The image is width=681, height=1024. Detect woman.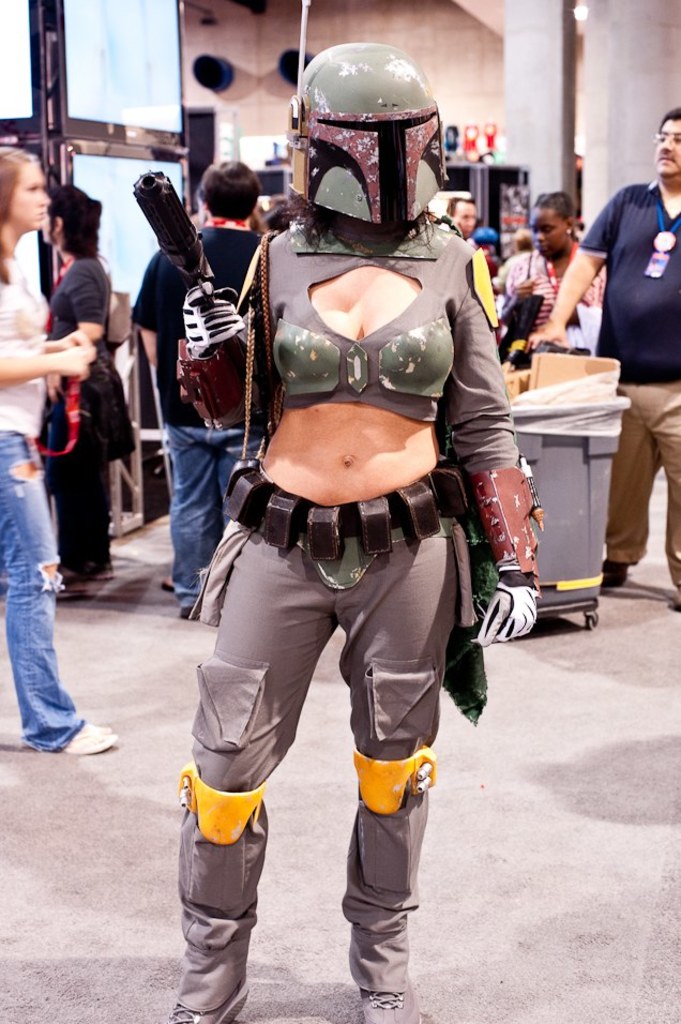
Detection: box=[0, 145, 116, 753].
